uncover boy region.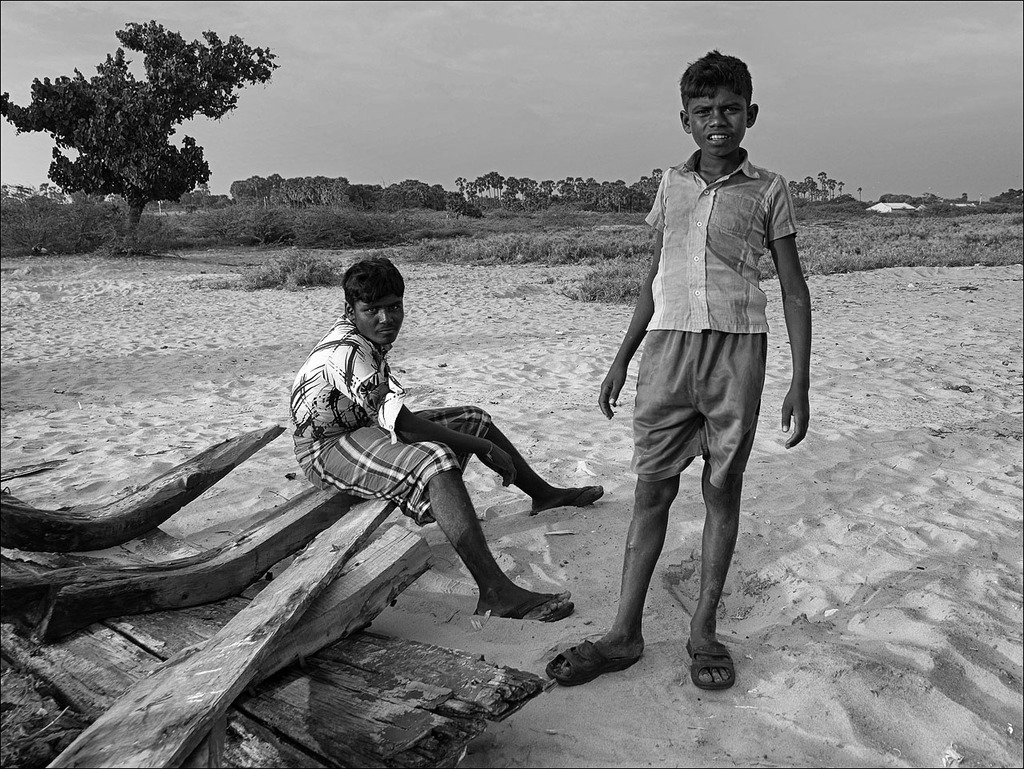
Uncovered: box(543, 45, 812, 684).
